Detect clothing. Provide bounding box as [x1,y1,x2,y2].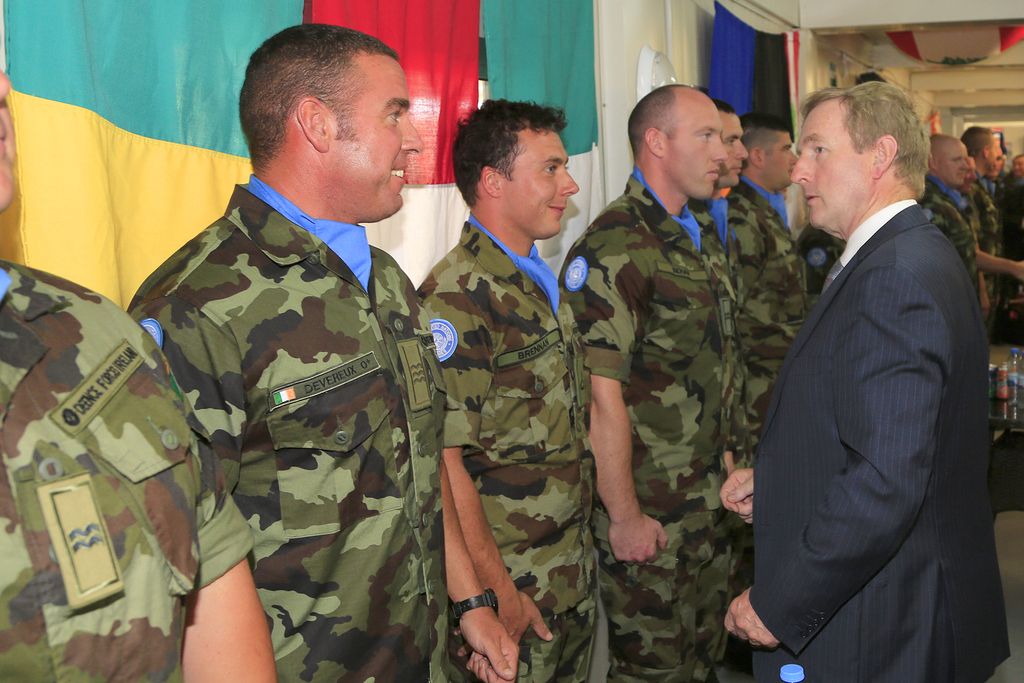
[993,167,1023,299].
